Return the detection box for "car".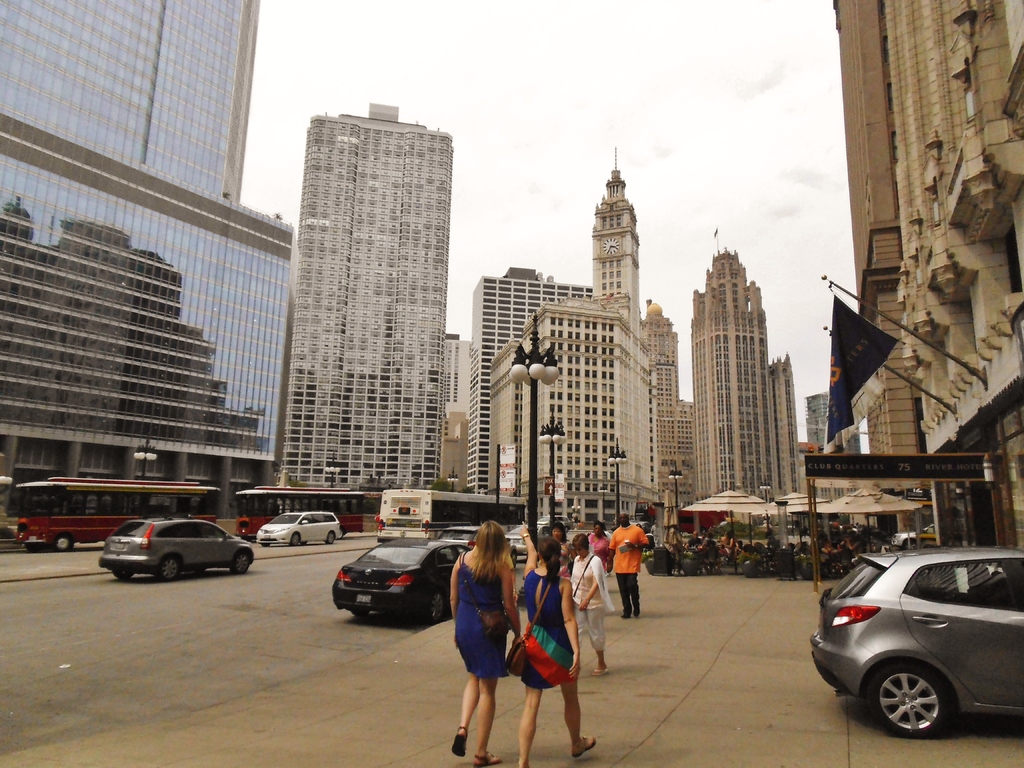
{"x1": 611, "y1": 521, "x2": 650, "y2": 531}.
